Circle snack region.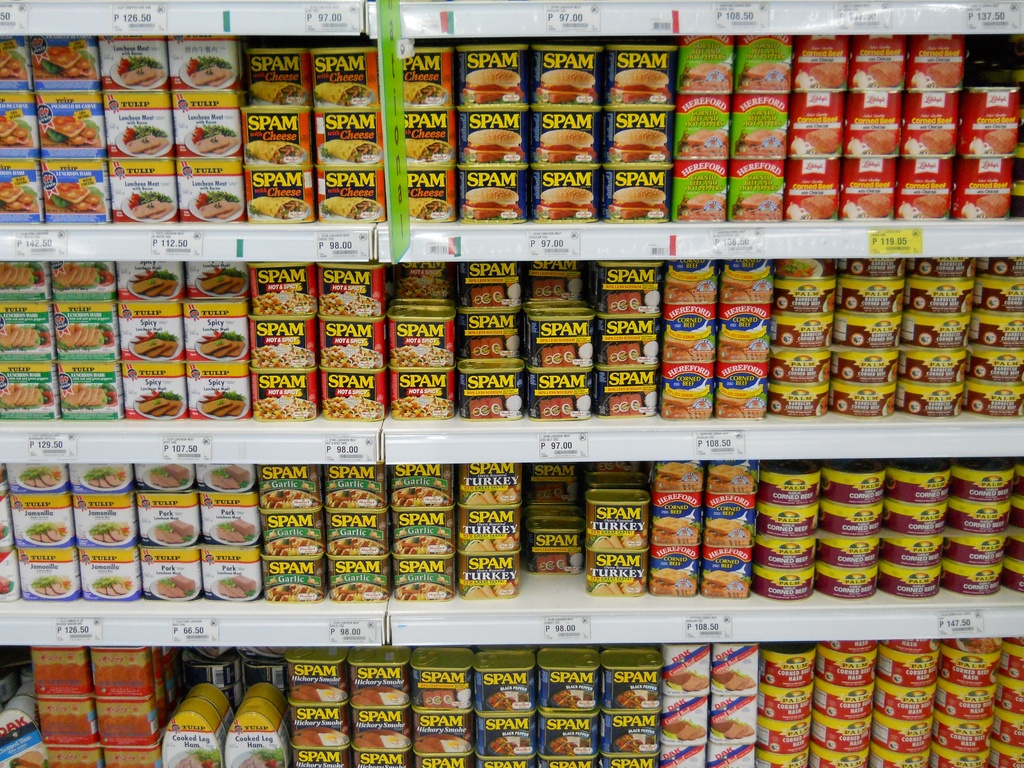
Region: [x1=393, y1=486, x2=451, y2=505].
